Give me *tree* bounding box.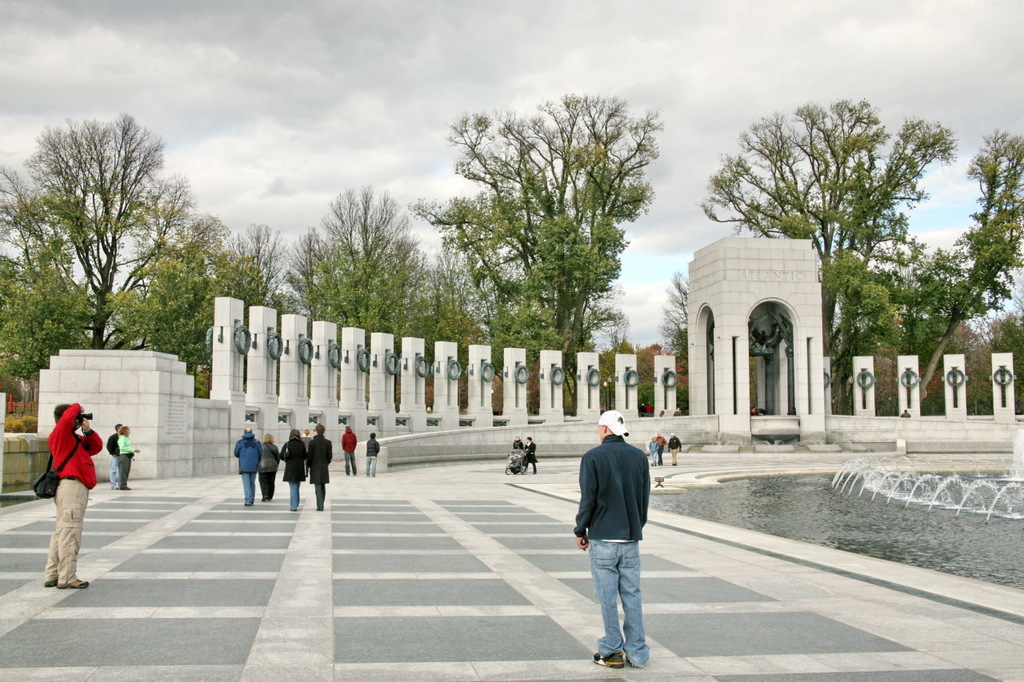
111,222,278,413.
